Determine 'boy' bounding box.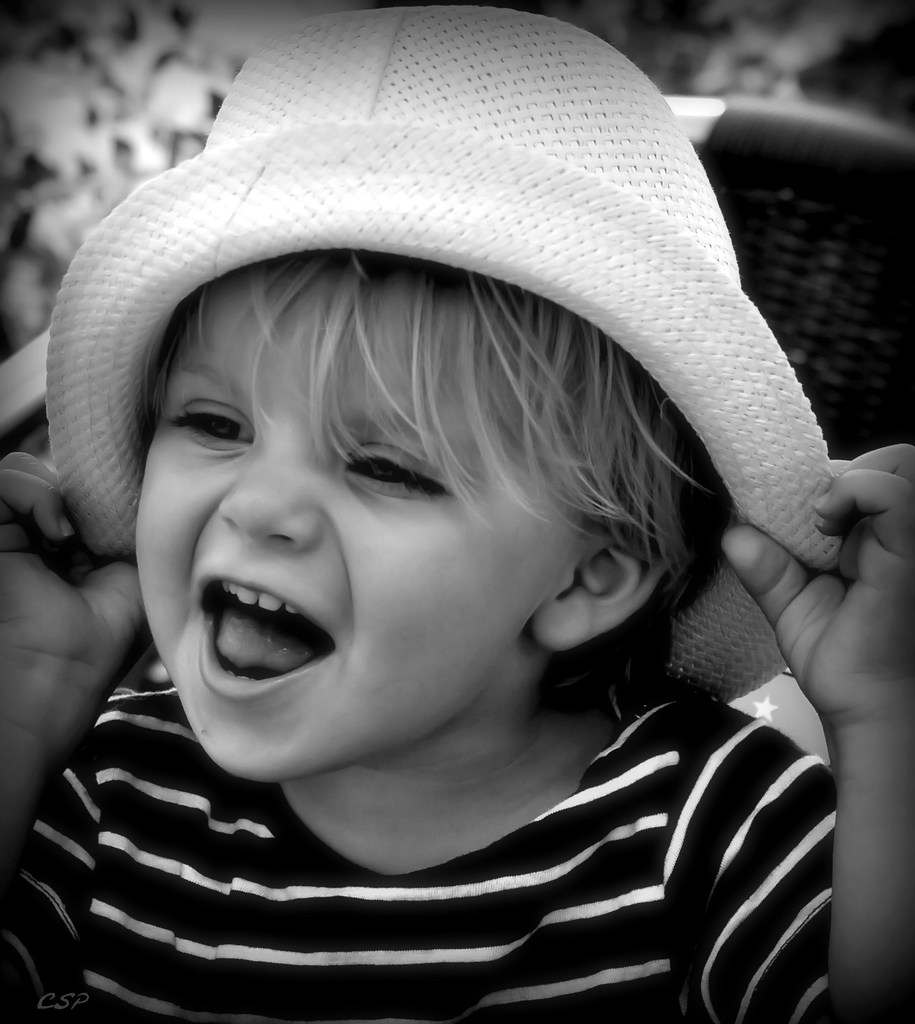
Determined: bbox=[17, 90, 885, 1023].
